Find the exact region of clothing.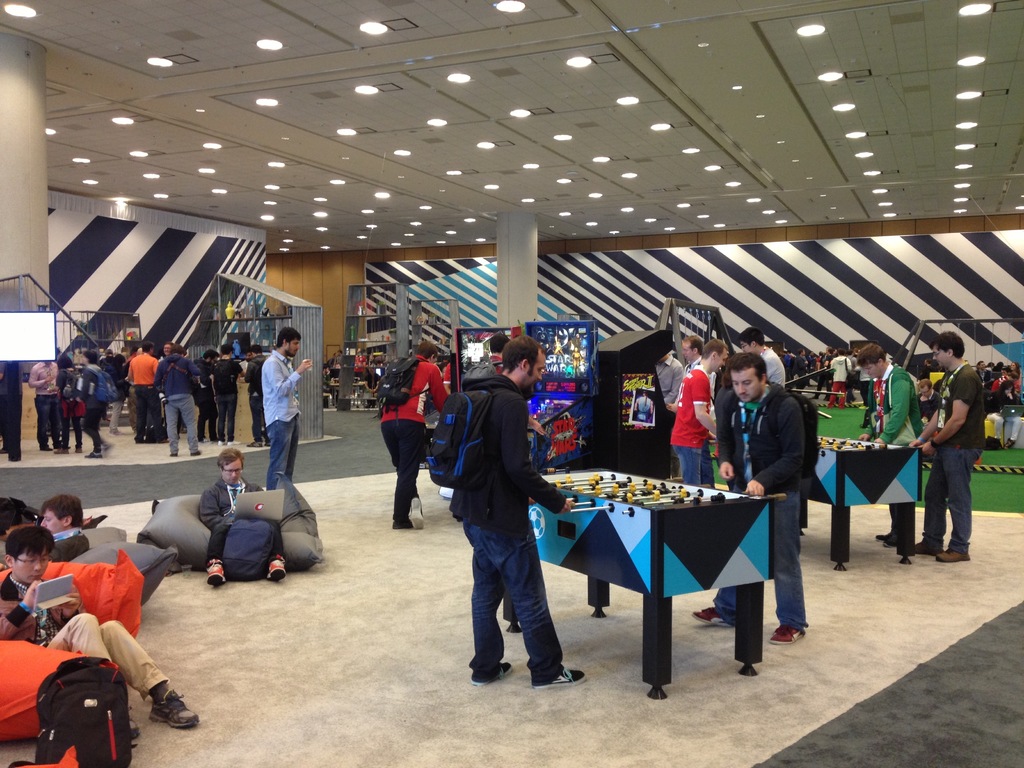
Exact region: x1=379, y1=352, x2=449, y2=516.
